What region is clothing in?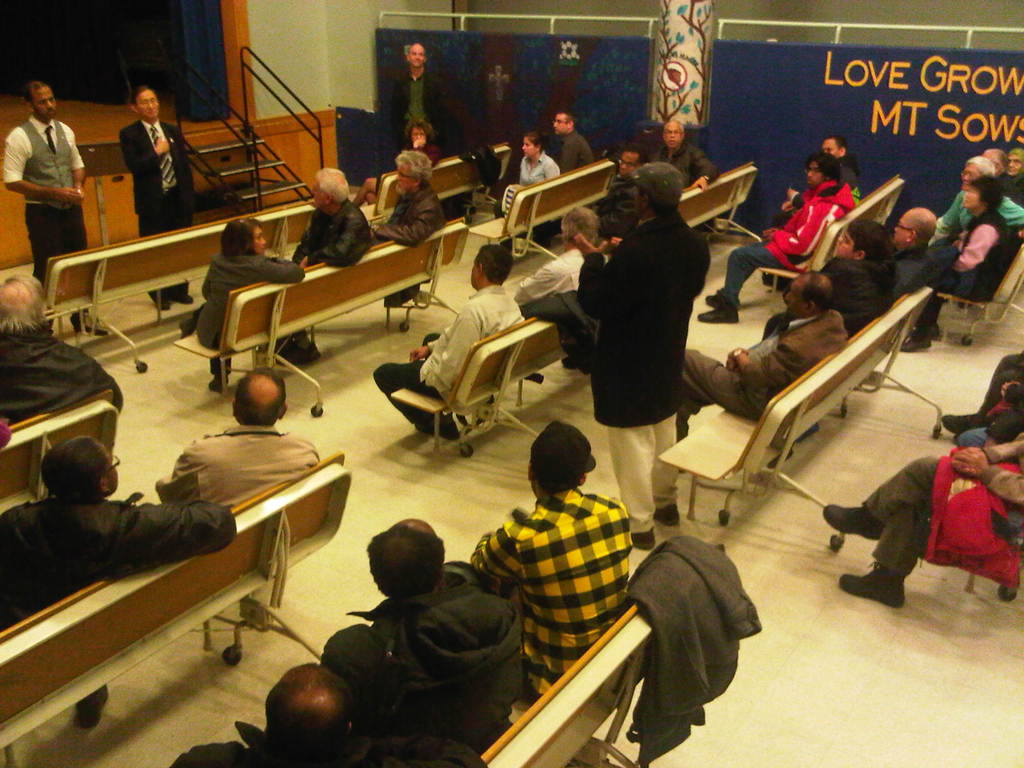
select_region(413, 284, 506, 394).
